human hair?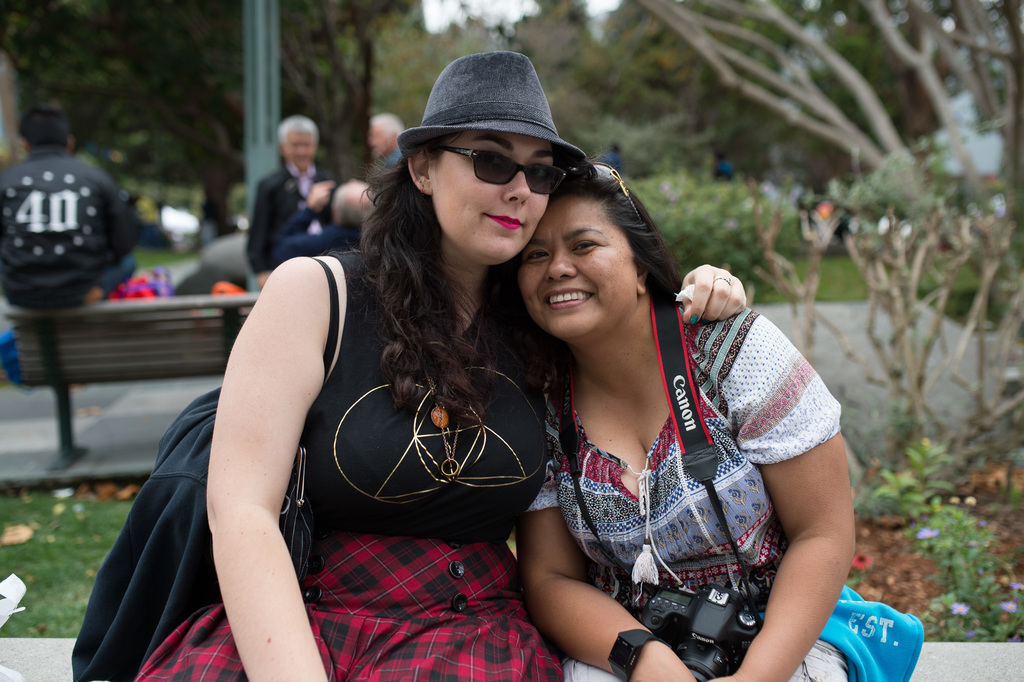
[left=13, top=103, right=70, bottom=151]
